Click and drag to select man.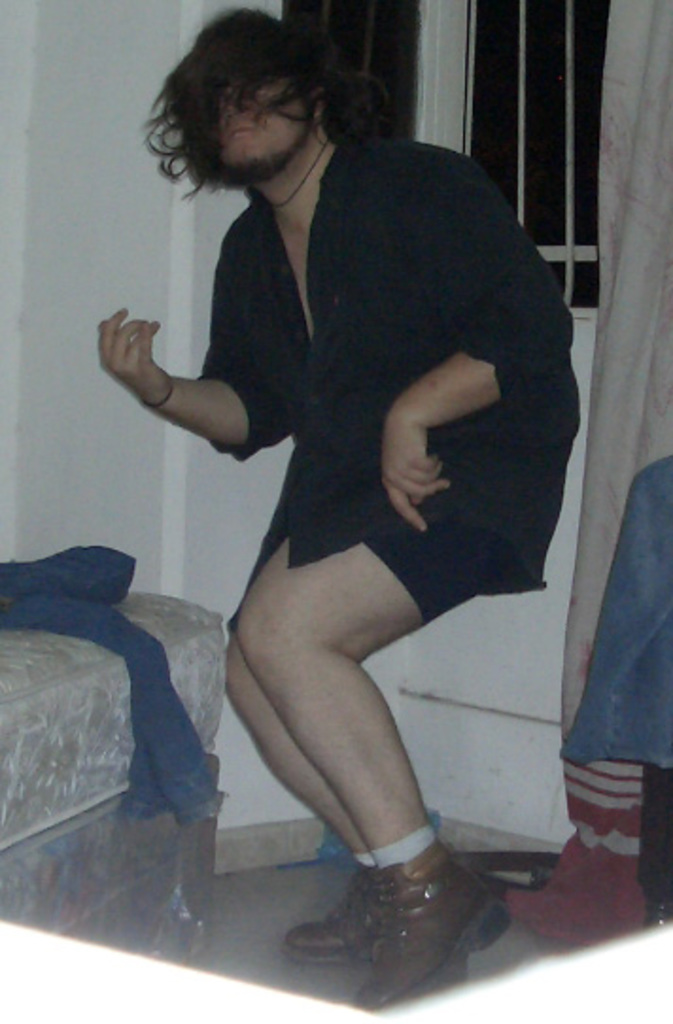
Selection: bbox(85, 0, 597, 977).
